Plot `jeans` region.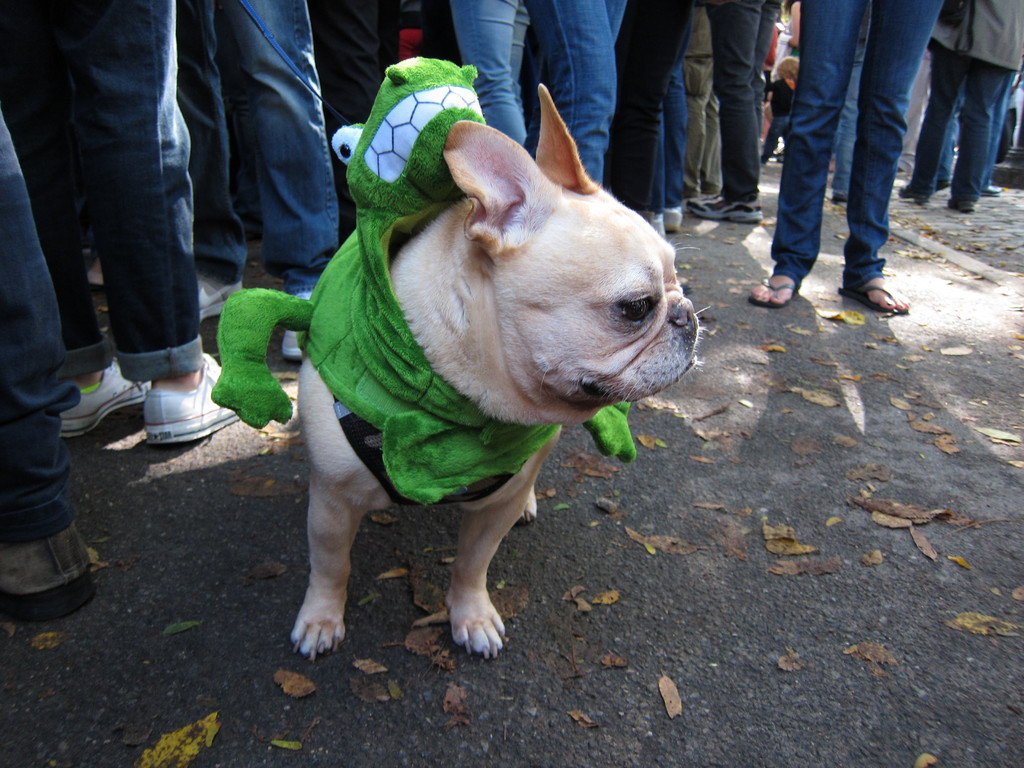
Plotted at locate(528, 0, 628, 182).
